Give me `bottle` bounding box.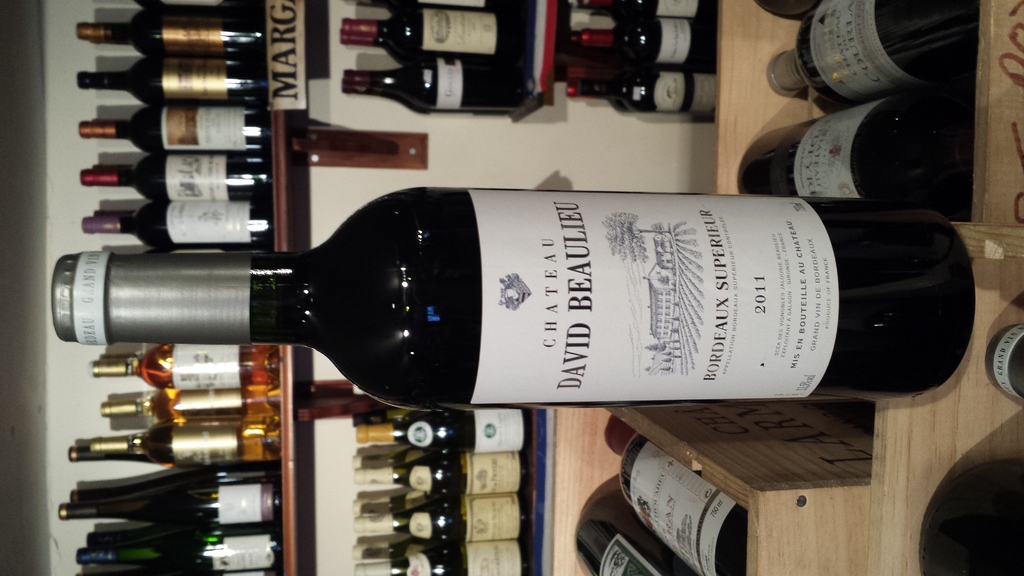
region(74, 10, 275, 68).
